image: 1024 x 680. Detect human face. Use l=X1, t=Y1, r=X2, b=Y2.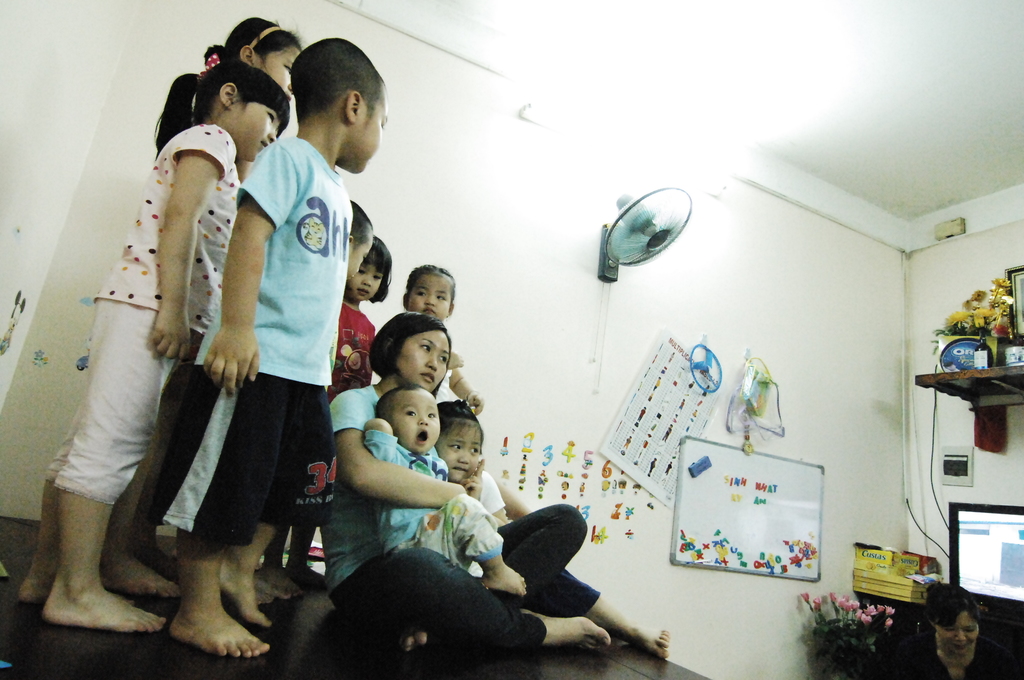
l=440, t=421, r=484, b=482.
